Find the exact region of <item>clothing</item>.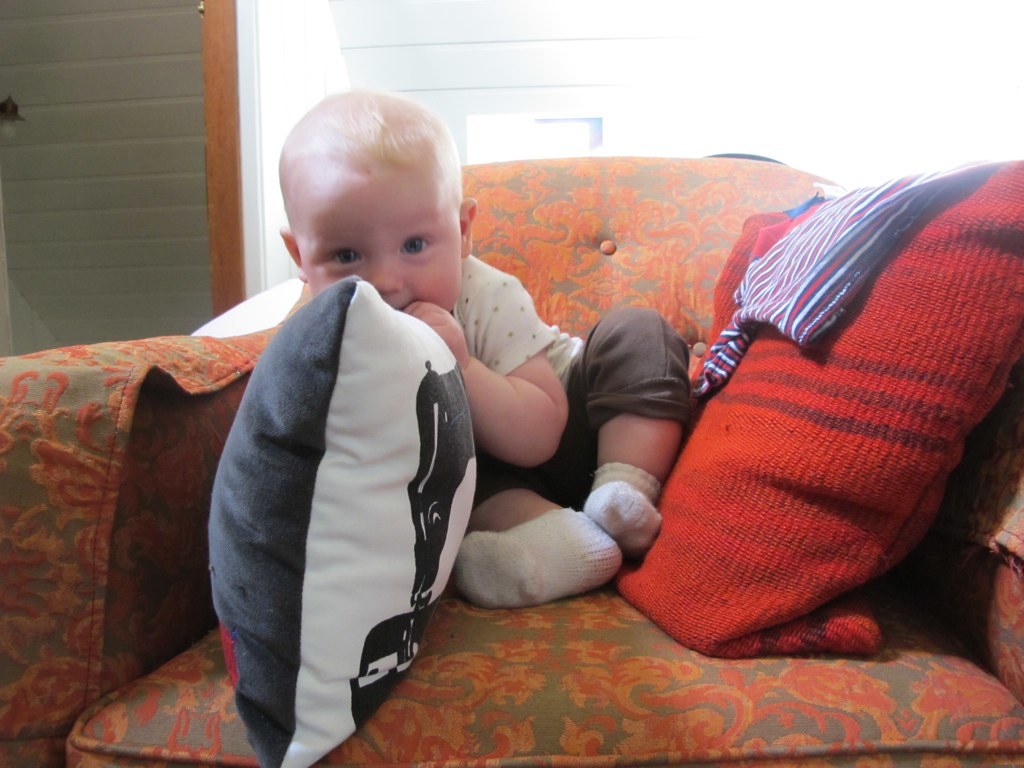
Exact region: 284:254:693:508.
